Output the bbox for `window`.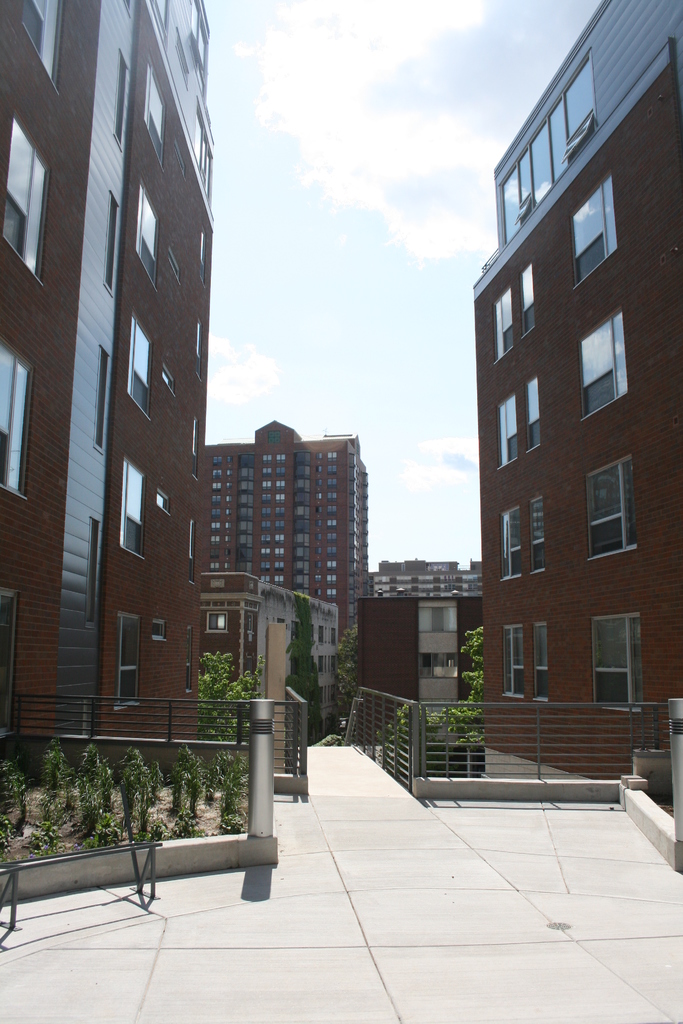
327/476/337/488.
